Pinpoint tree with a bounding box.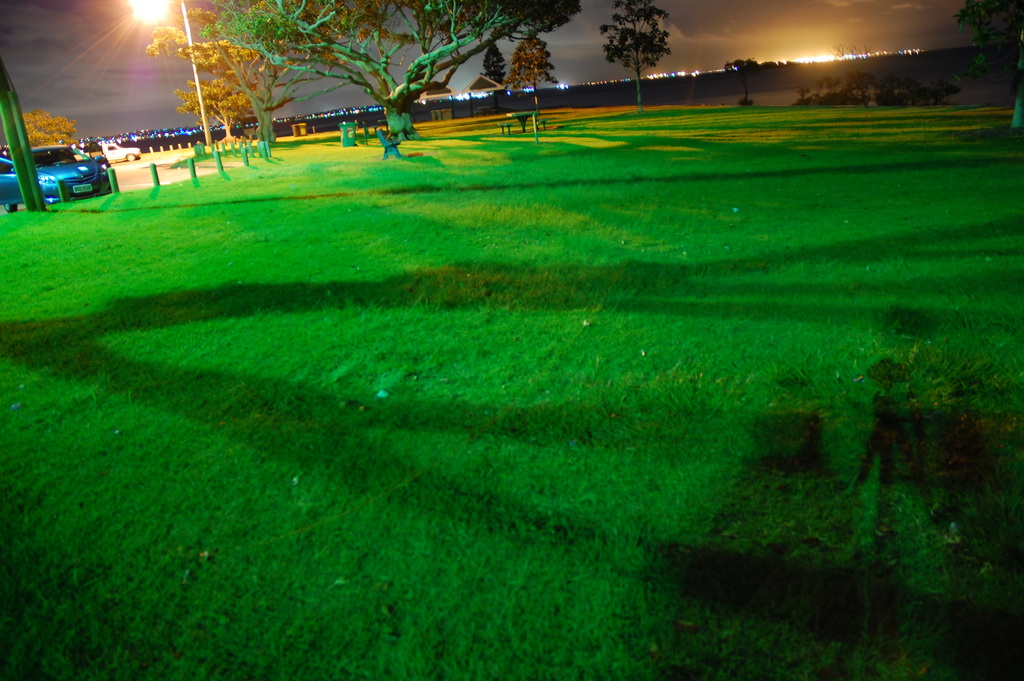
bbox=(196, 0, 585, 139).
